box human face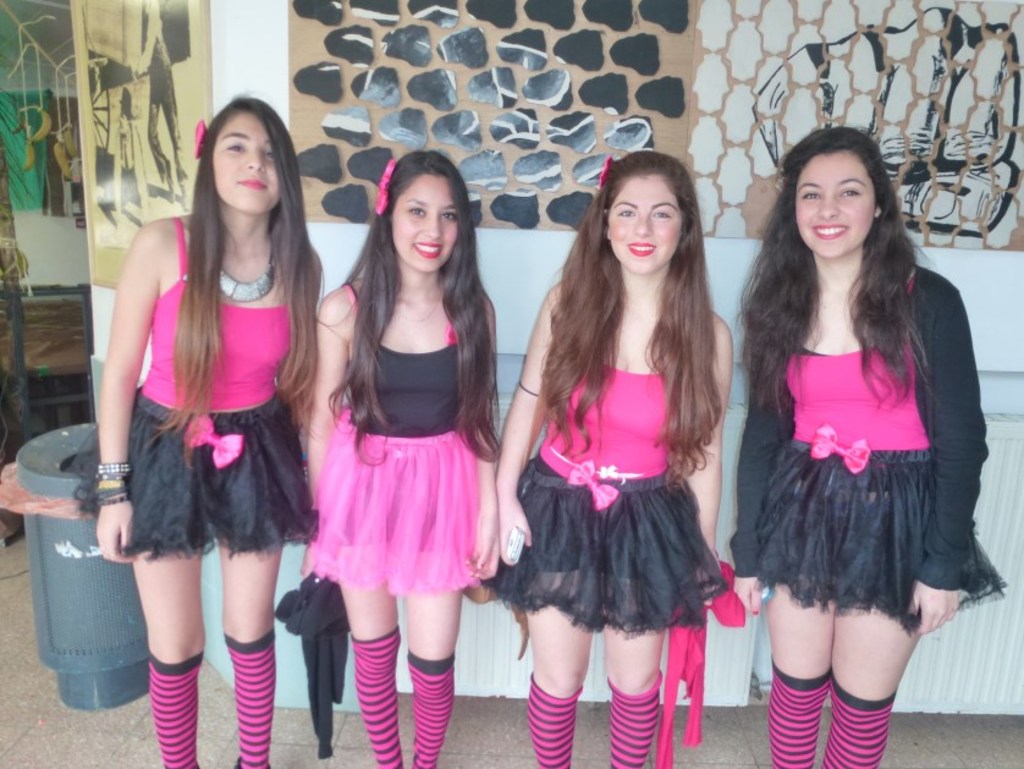
bbox=[386, 170, 463, 278]
